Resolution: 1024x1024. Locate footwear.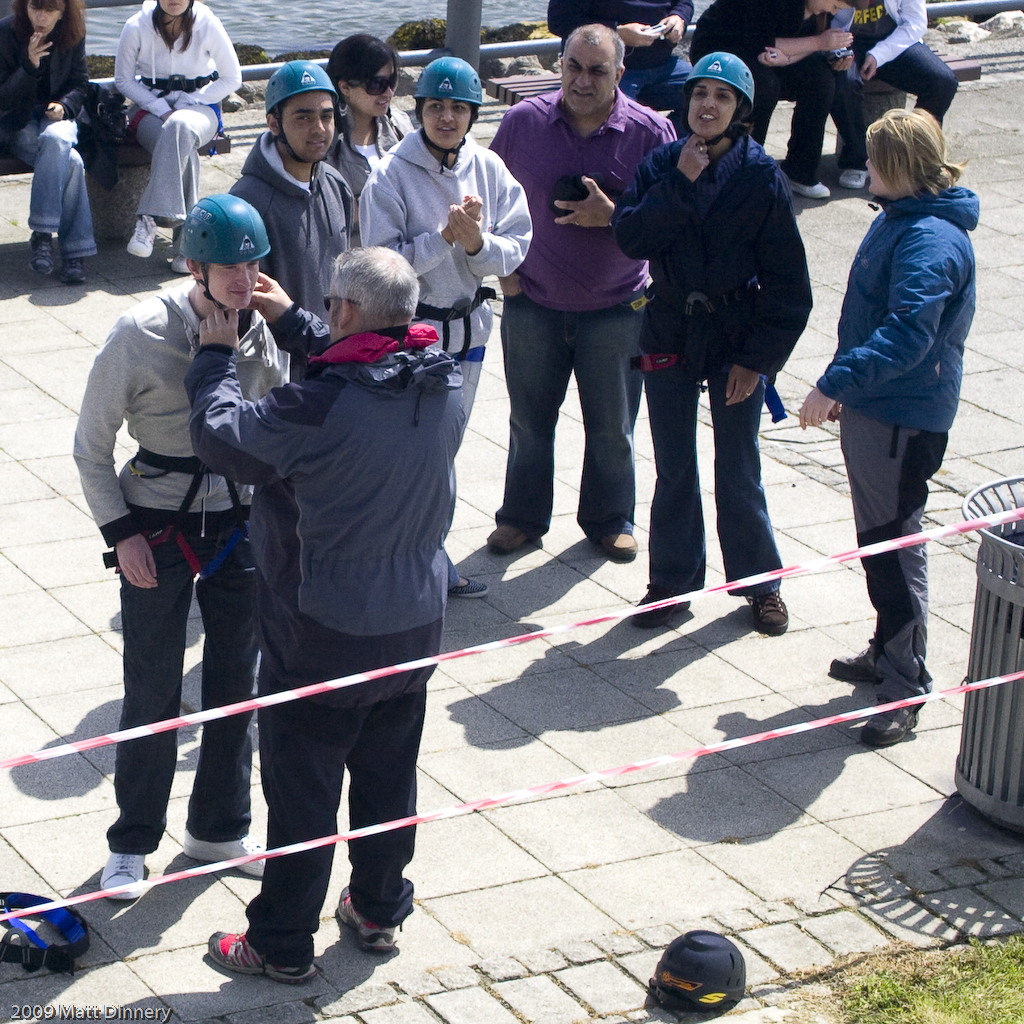
{"x1": 206, "y1": 923, "x2": 314, "y2": 989}.
